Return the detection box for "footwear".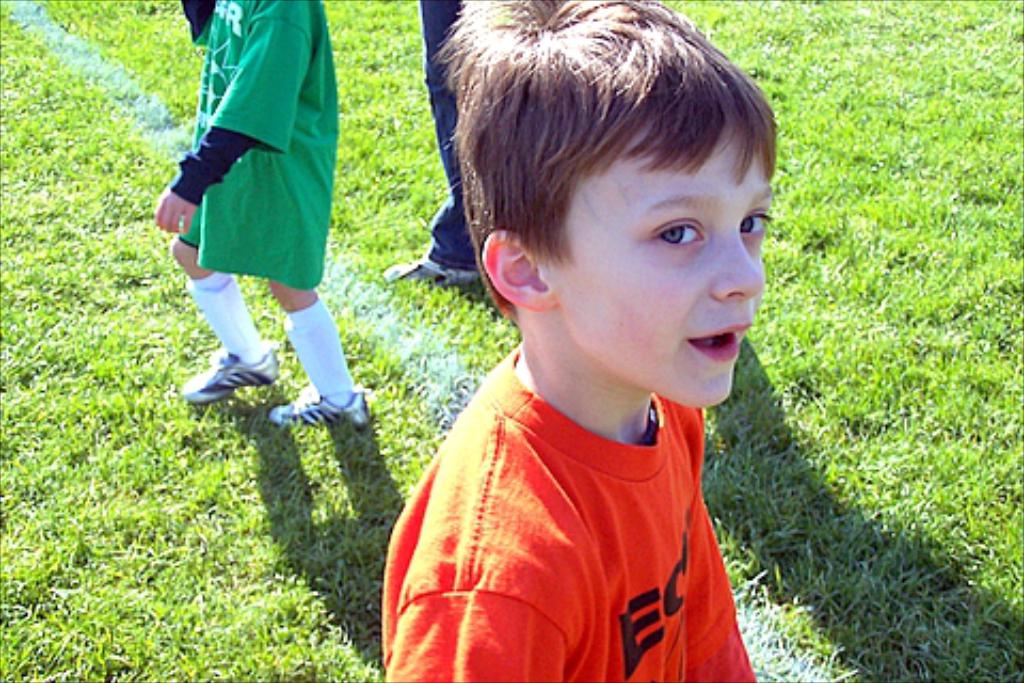
BBox(273, 397, 371, 423).
